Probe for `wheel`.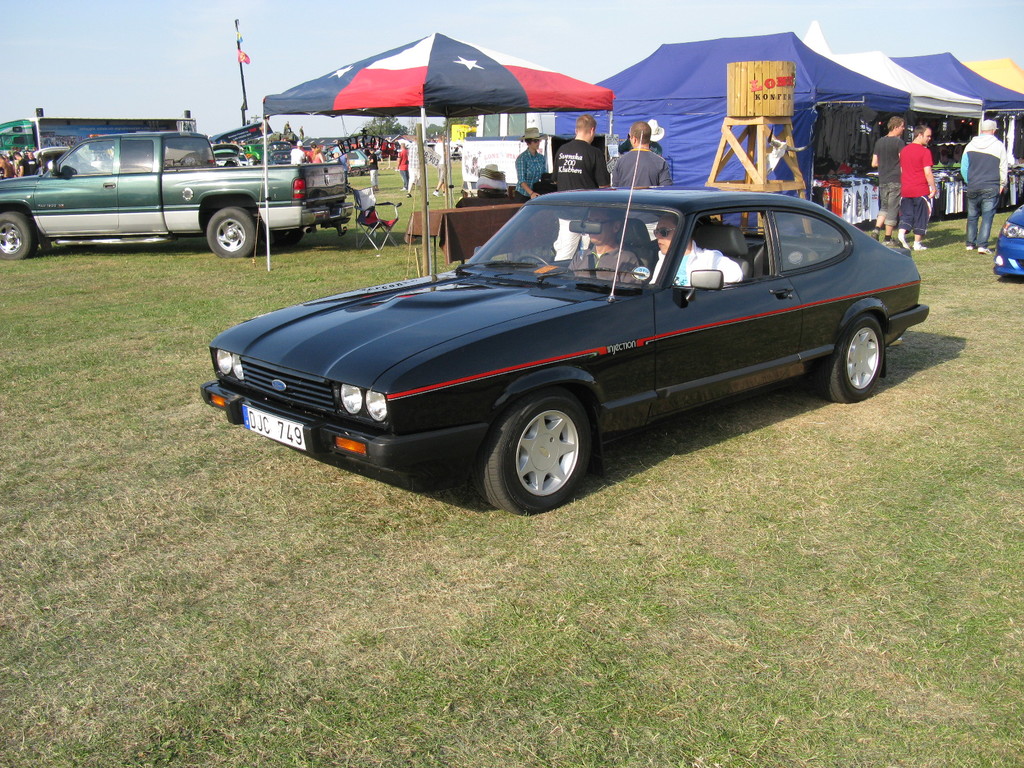
Probe result: select_region(0, 213, 35, 260).
